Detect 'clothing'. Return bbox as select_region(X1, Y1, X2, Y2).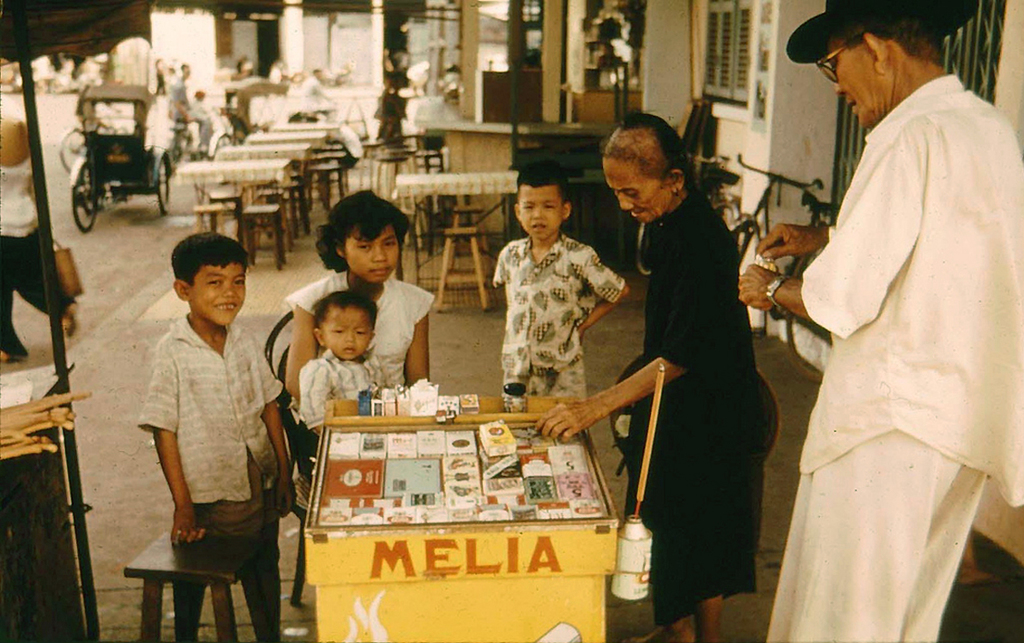
select_region(289, 279, 440, 383).
